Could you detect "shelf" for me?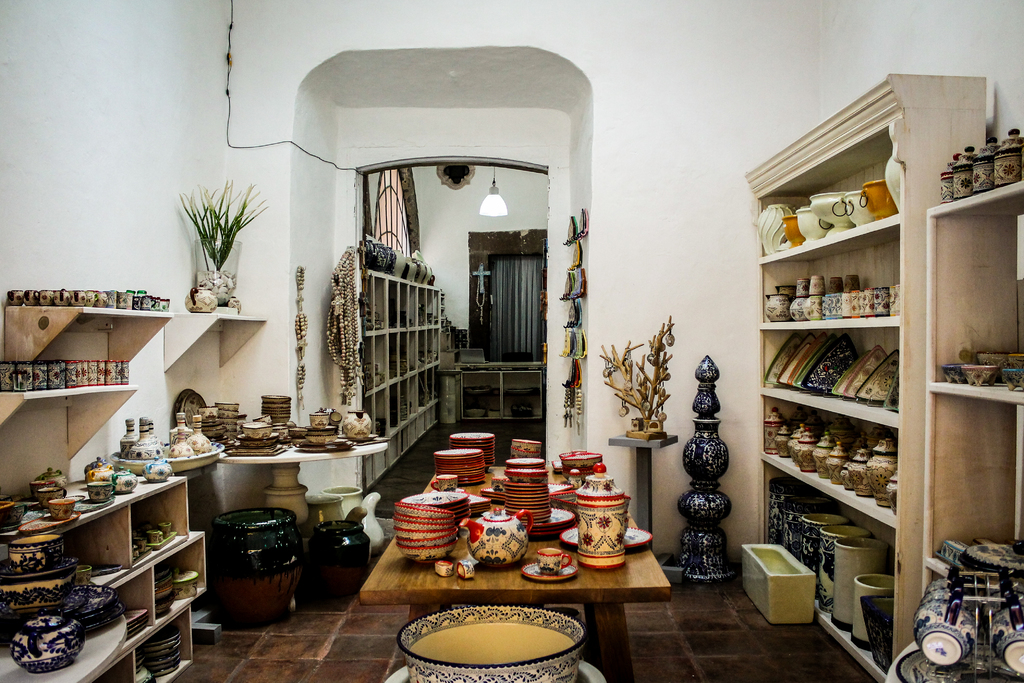
Detection result: pyautogui.locateOnScreen(398, 284, 410, 327).
